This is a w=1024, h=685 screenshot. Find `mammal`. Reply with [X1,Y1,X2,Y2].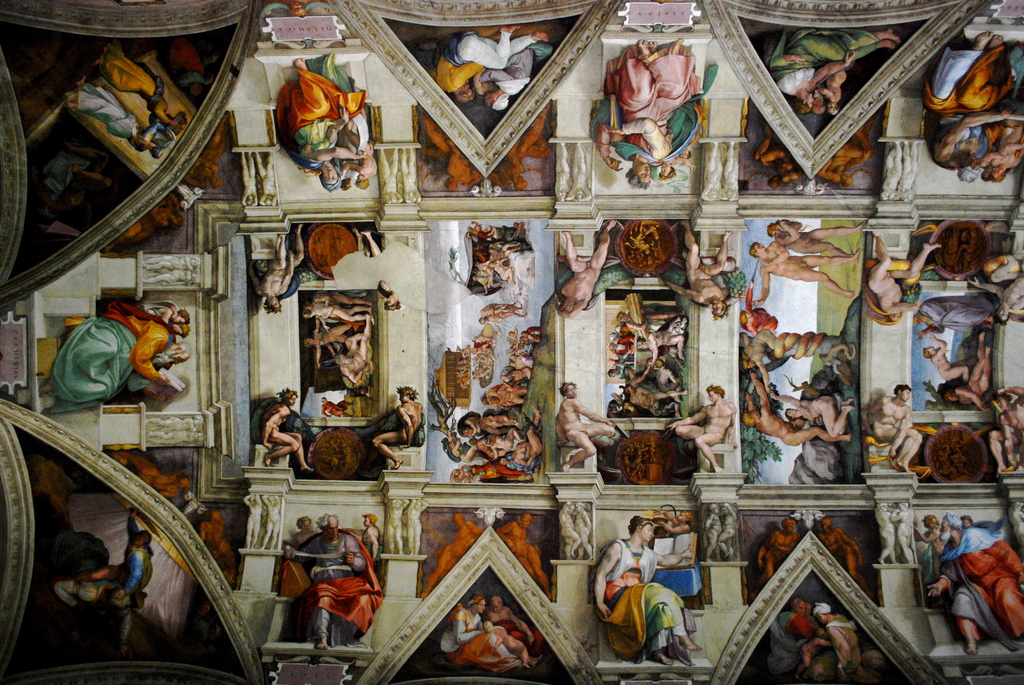
[198,512,239,583].
